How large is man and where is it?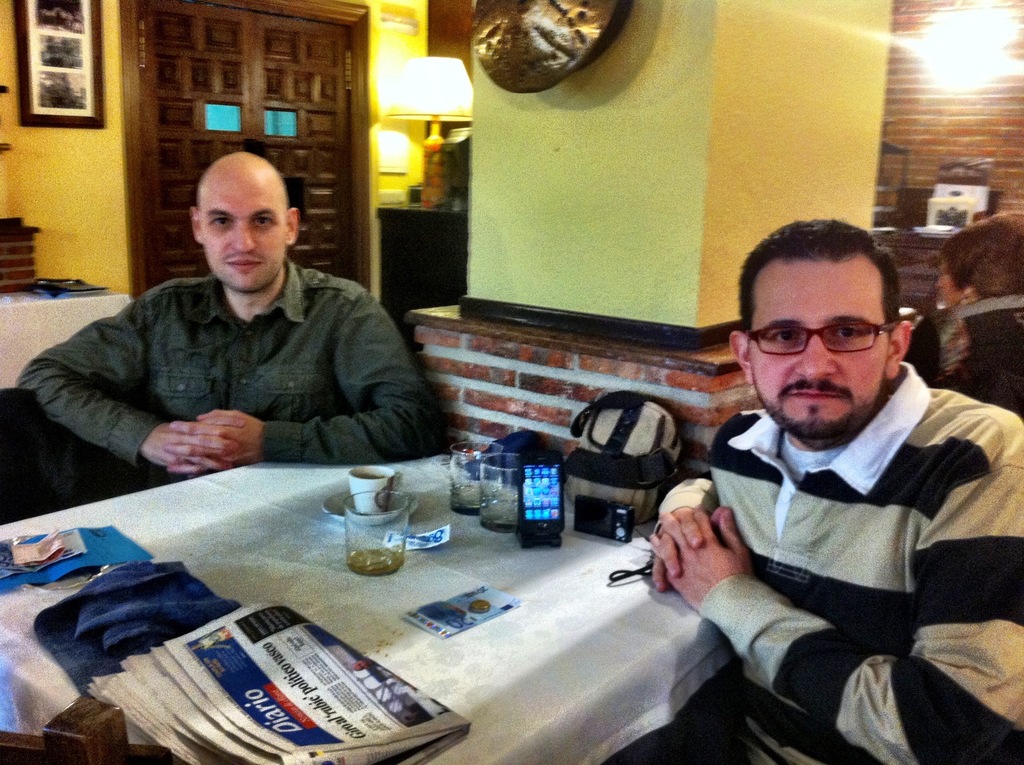
Bounding box: bbox=[645, 210, 995, 764].
